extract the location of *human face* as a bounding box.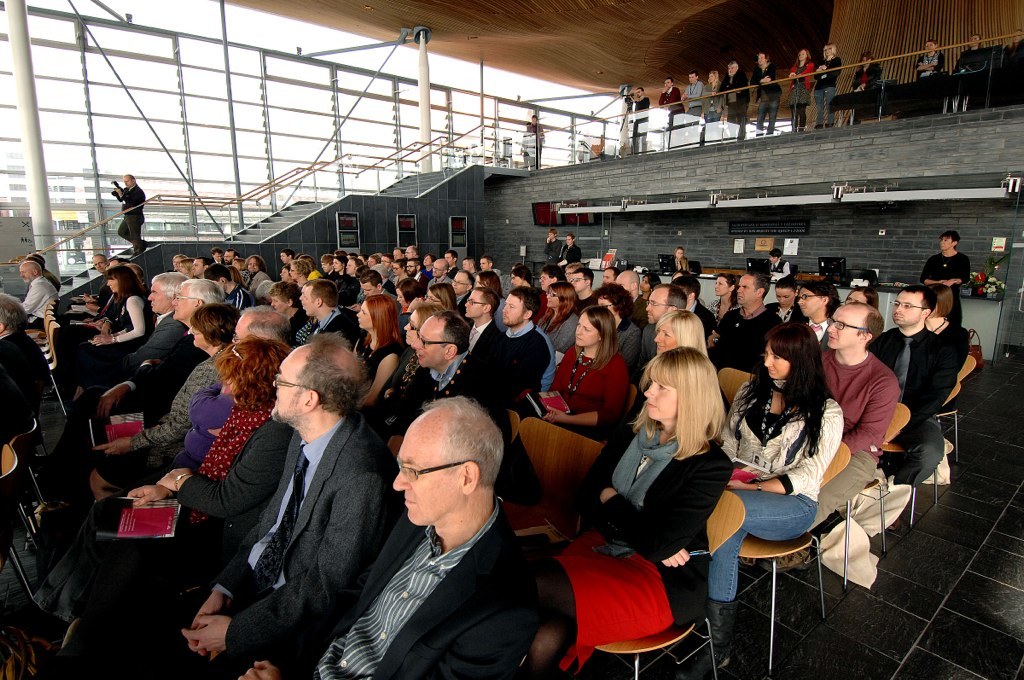
(892,293,921,326).
